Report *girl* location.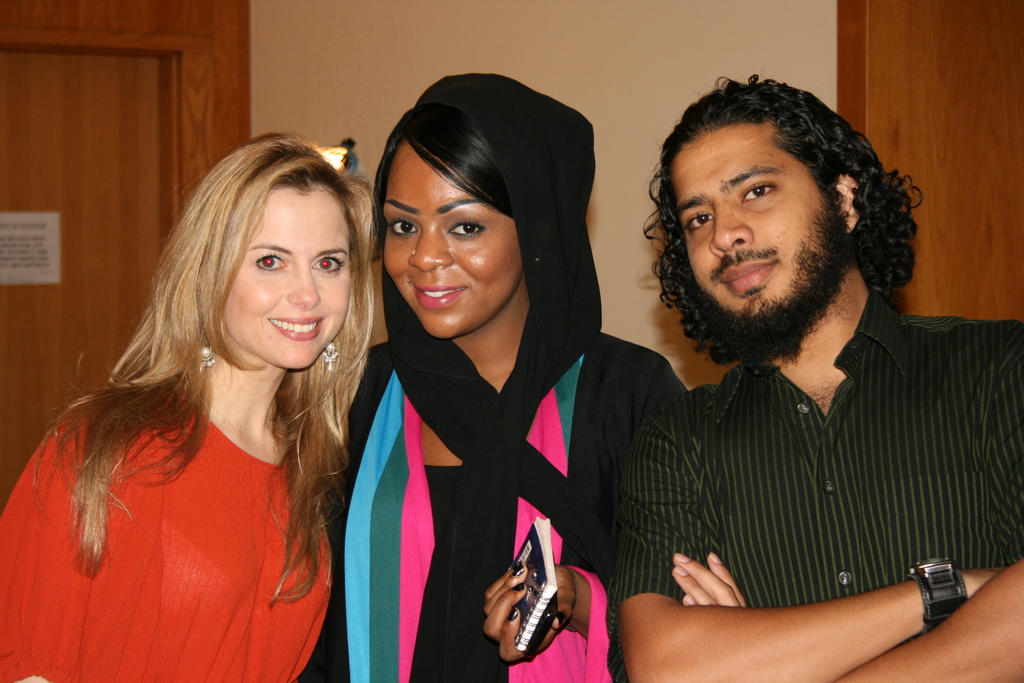
Report: region(0, 129, 372, 680).
